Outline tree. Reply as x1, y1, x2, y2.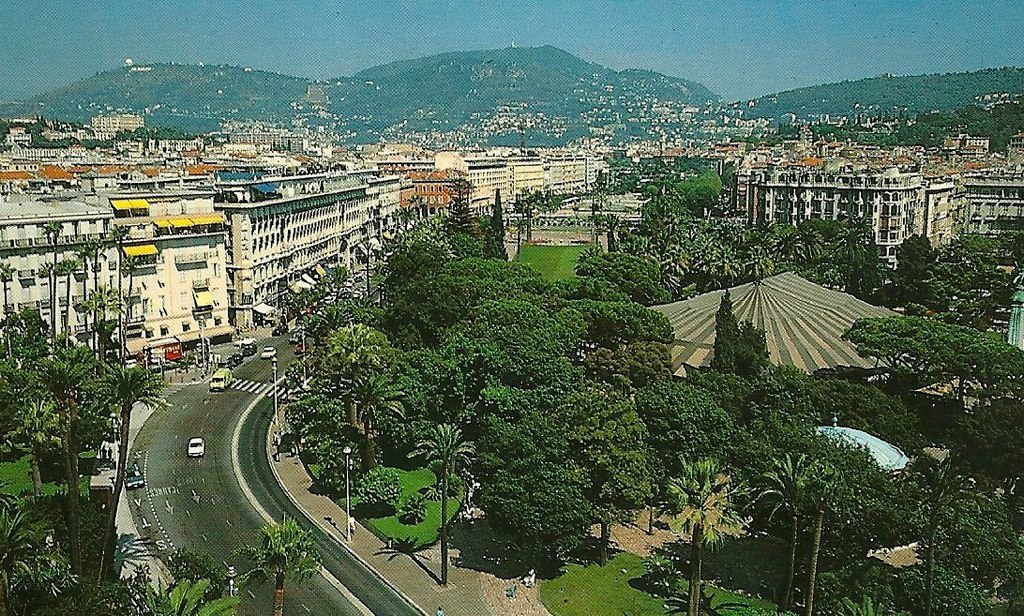
565, 371, 656, 560.
